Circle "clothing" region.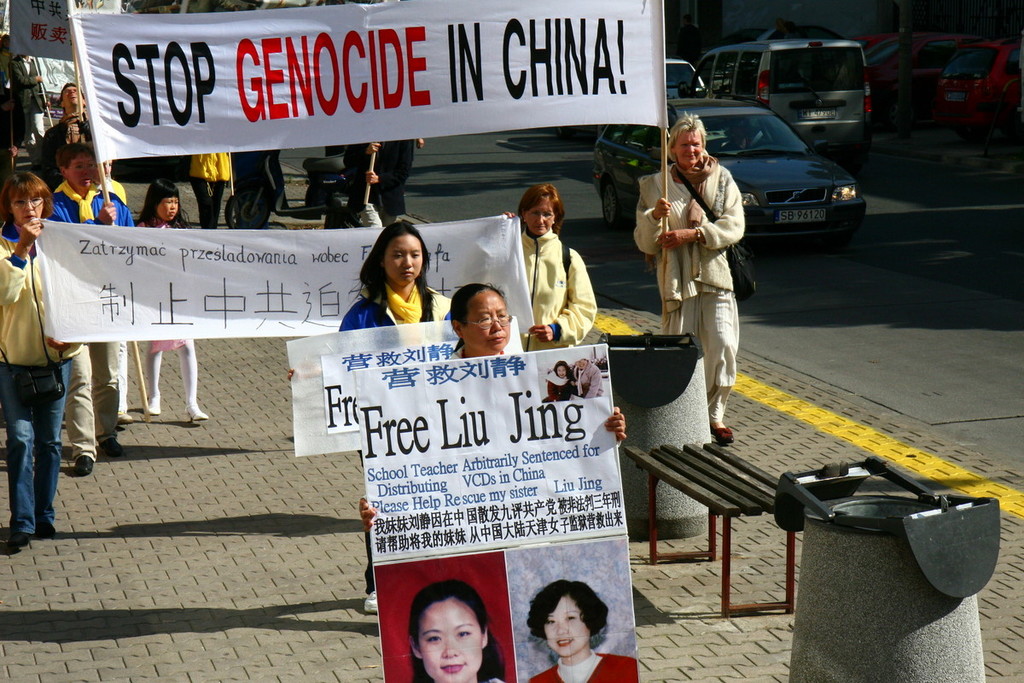
Region: 543,366,579,396.
